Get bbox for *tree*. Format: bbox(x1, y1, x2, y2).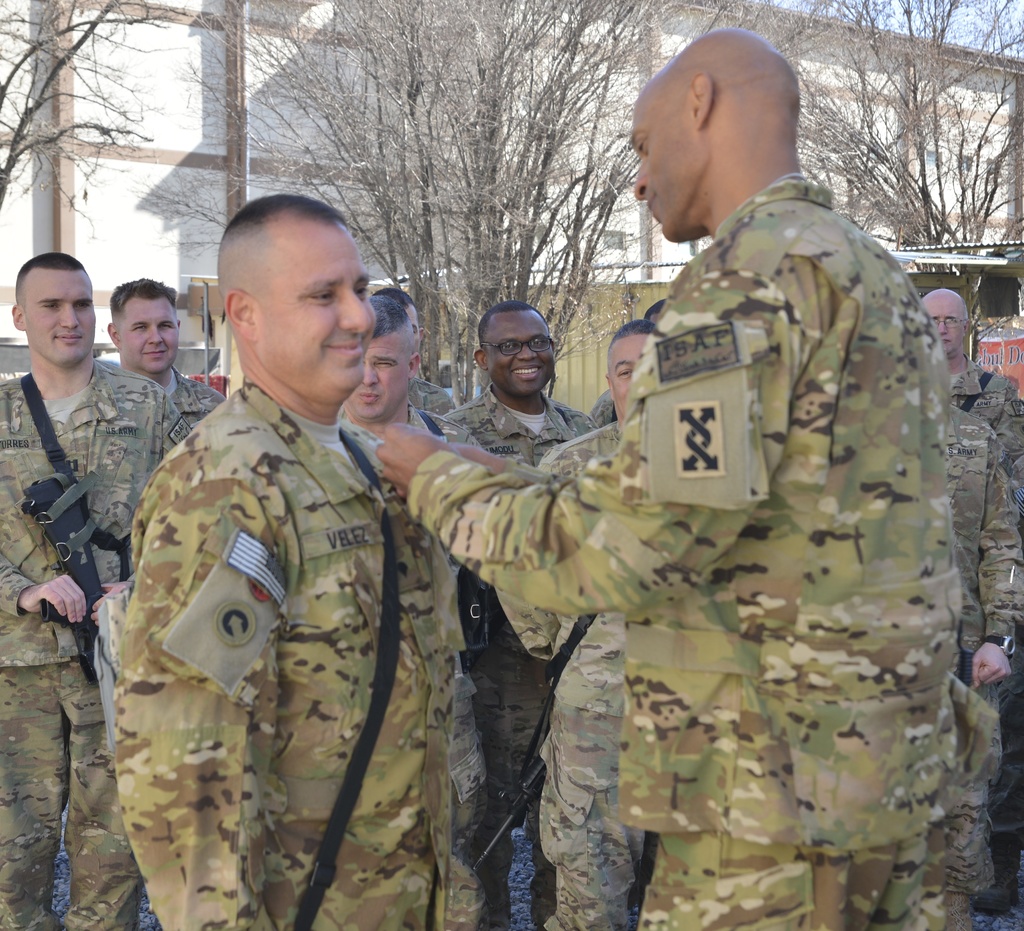
bbox(834, 0, 1023, 371).
